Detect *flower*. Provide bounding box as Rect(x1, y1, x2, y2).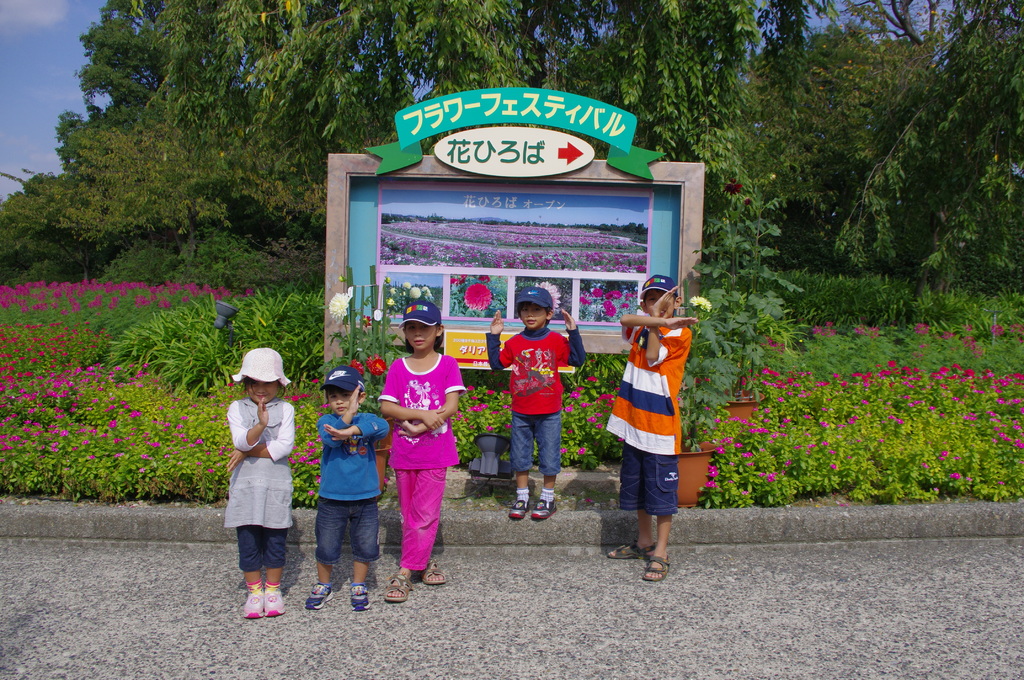
Rect(170, 428, 184, 437).
